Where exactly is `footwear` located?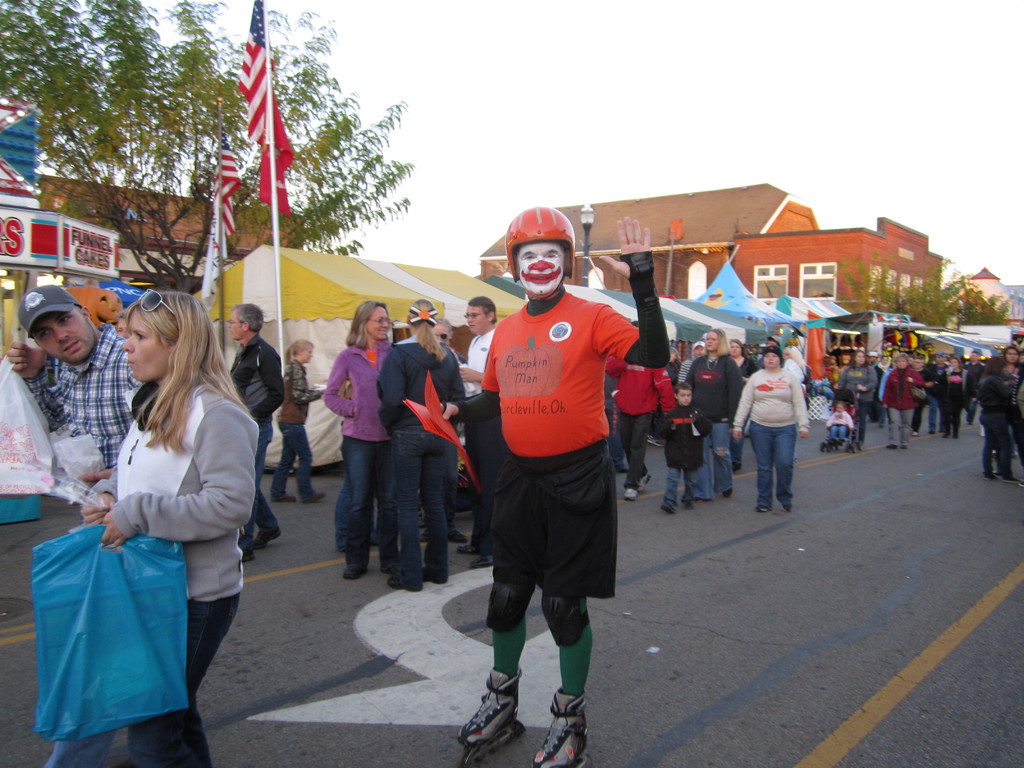
Its bounding box is (418, 525, 428, 541).
